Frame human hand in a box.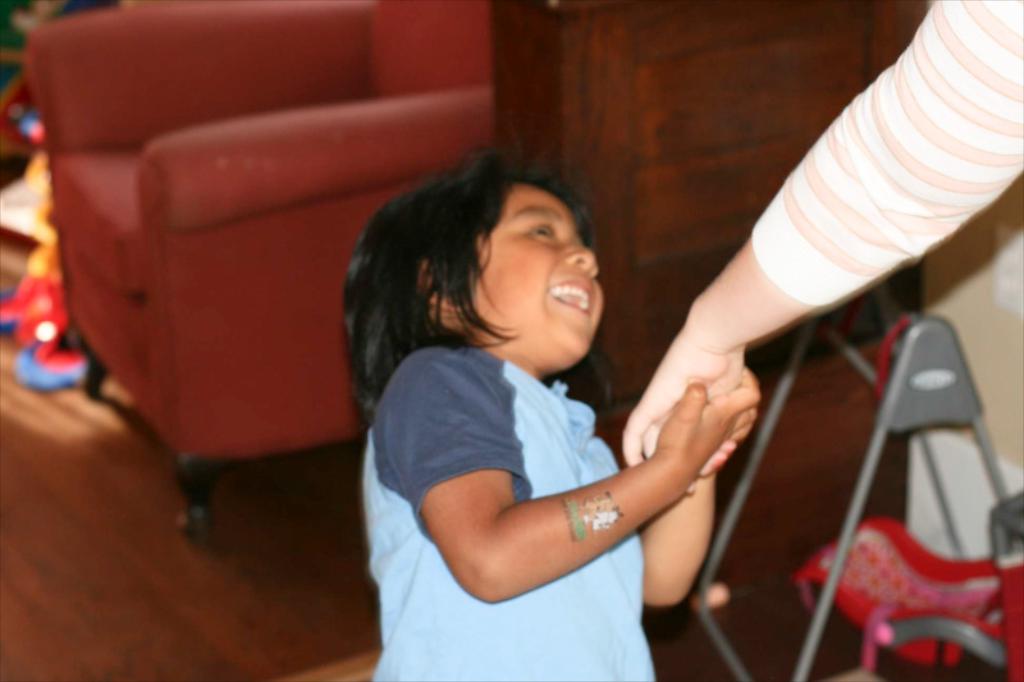
bbox(658, 367, 763, 475).
